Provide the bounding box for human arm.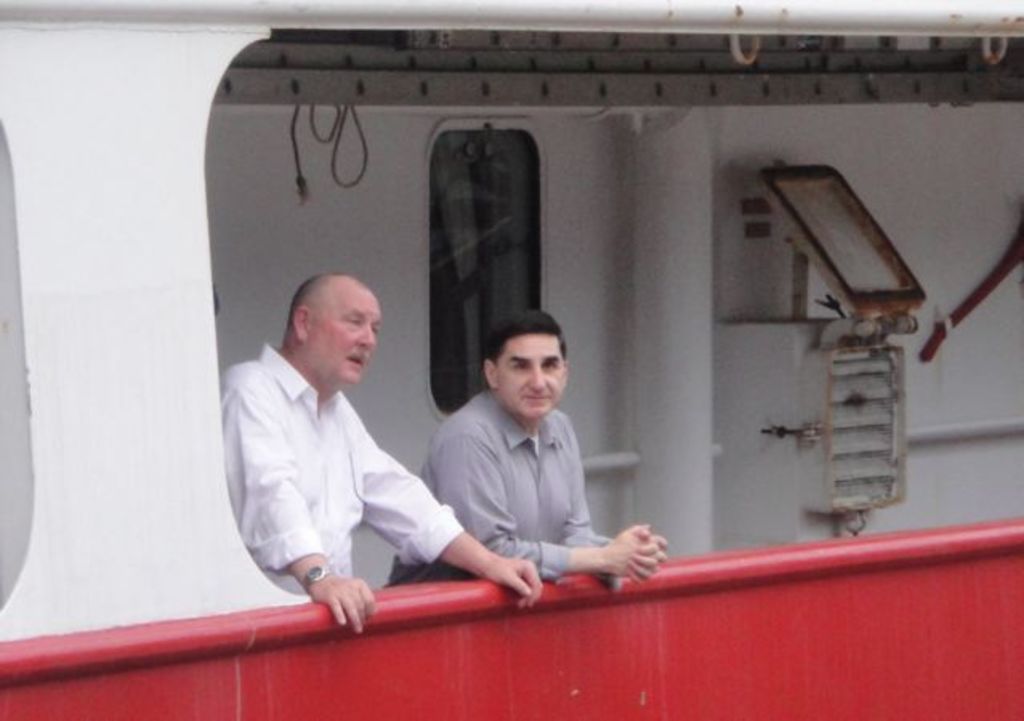
x1=224 y1=372 x2=373 y2=634.
